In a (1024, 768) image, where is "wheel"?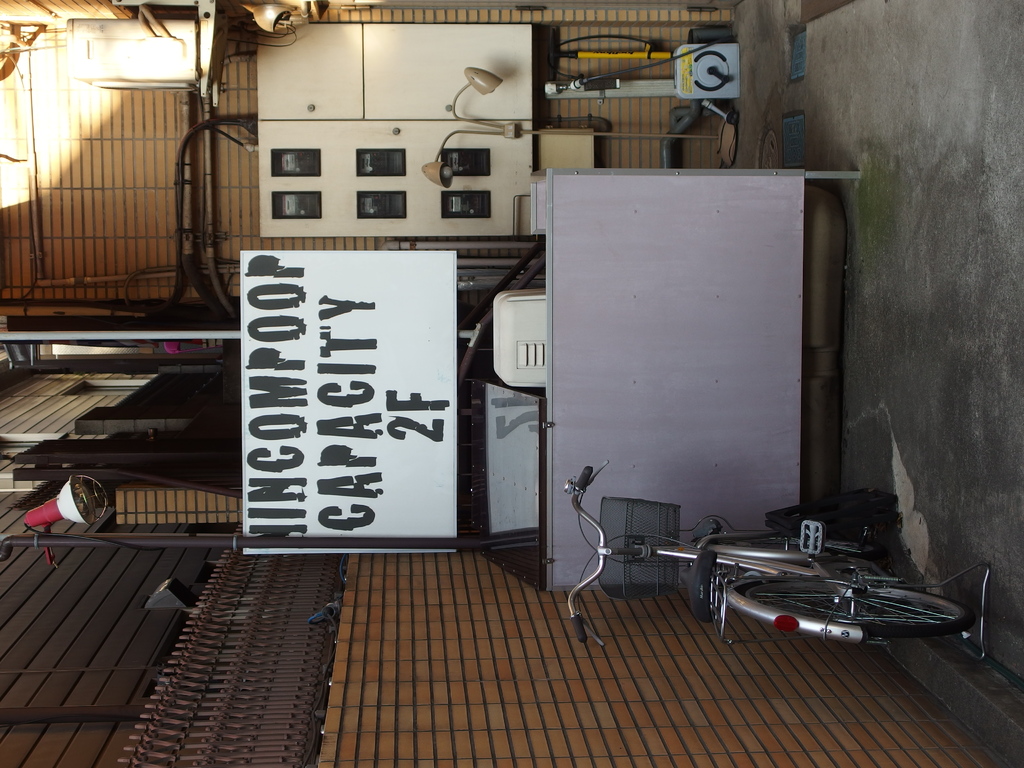
738, 586, 972, 640.
